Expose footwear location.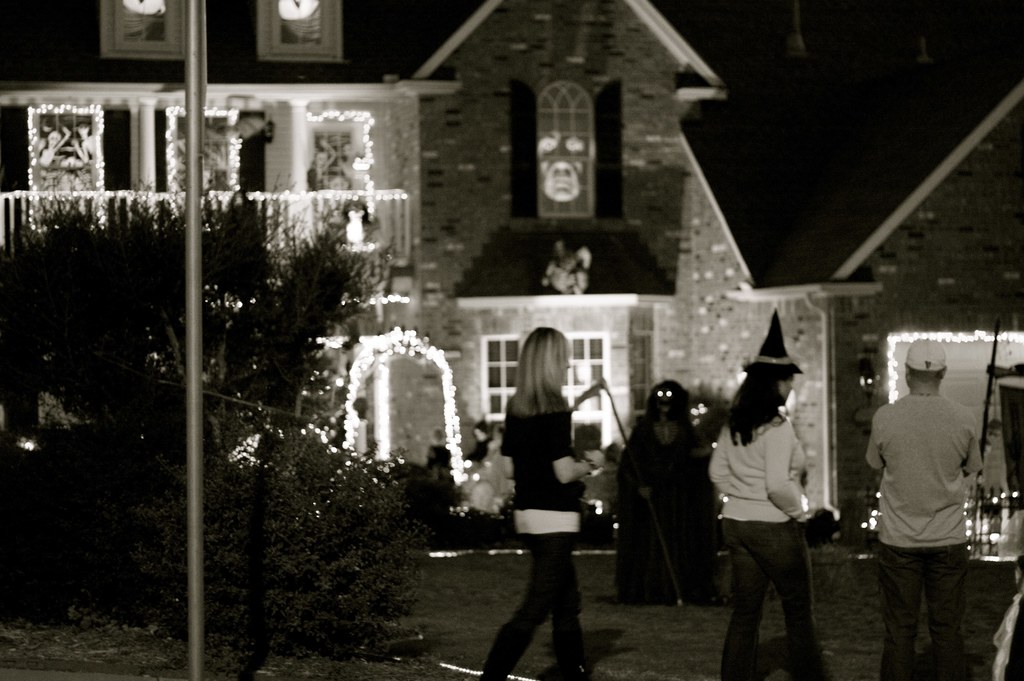
Exposed at detection(733, 668, 758, 680).
